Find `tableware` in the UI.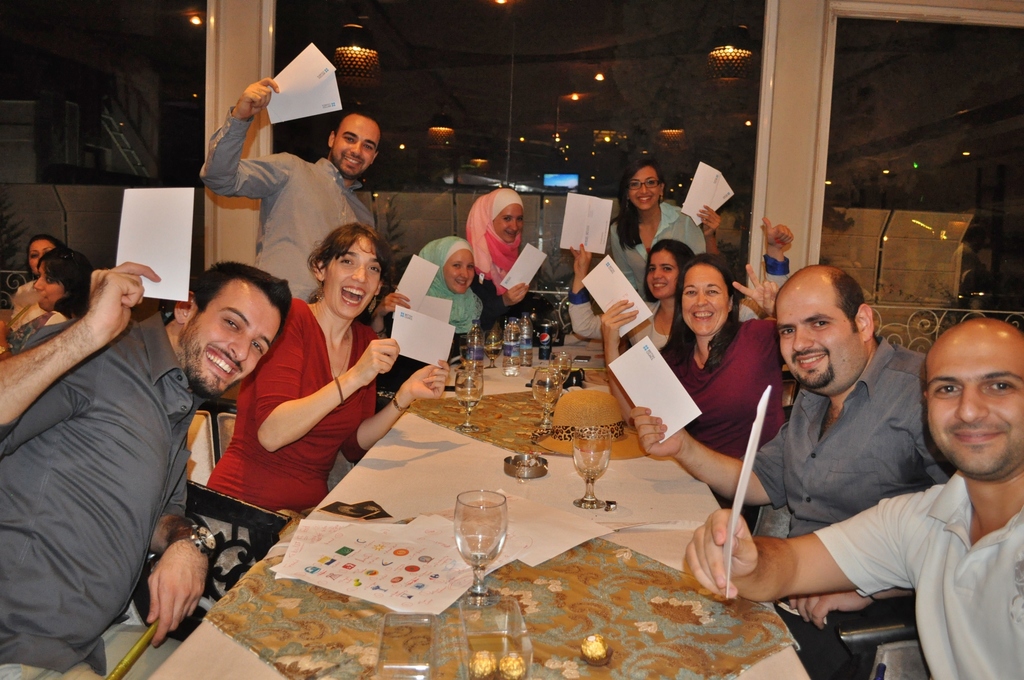
UI element at bbox=[480, 333, 499, 371].
